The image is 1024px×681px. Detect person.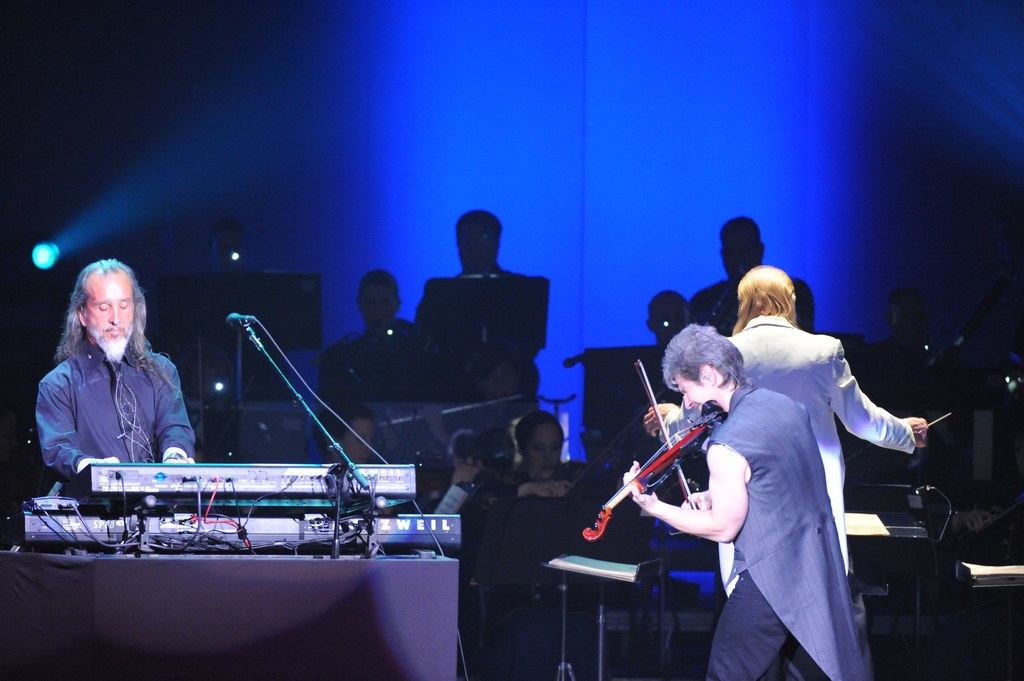
Detection: region(635, 287, 683, 358).
